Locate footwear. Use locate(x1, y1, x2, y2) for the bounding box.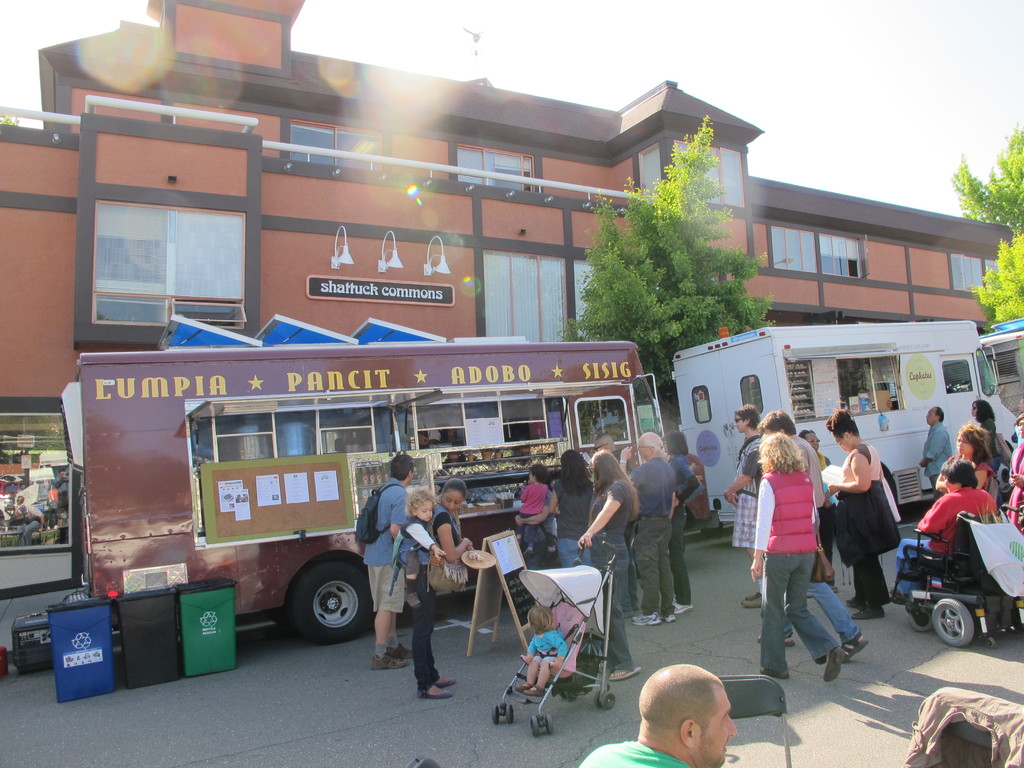
locate(740, 589, 762, 605).
